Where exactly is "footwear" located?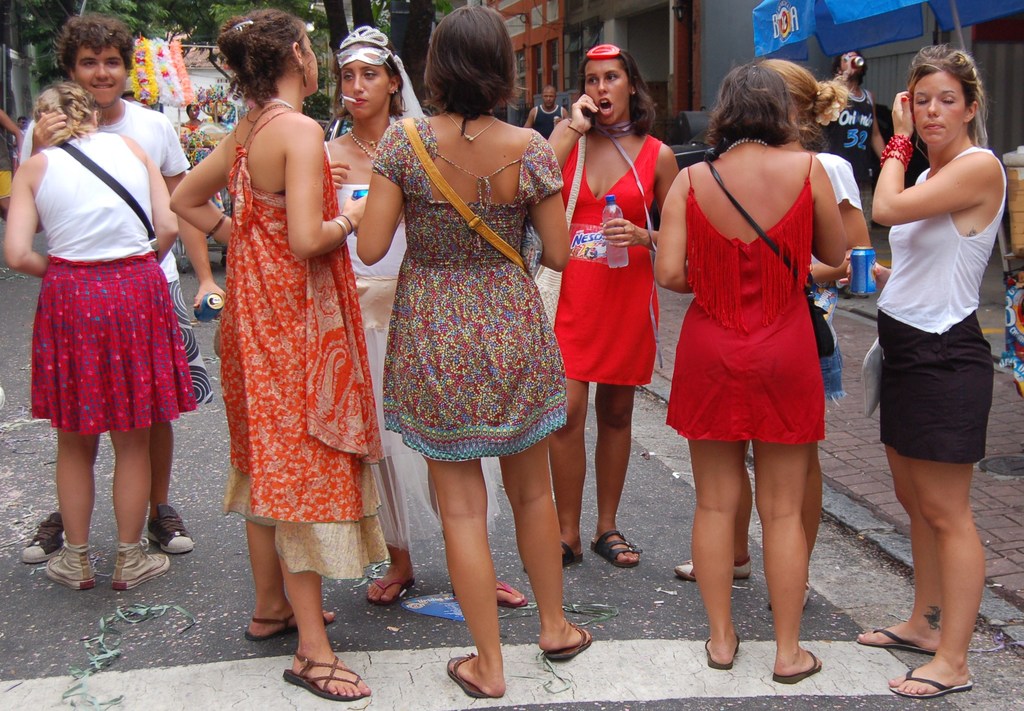
Its bounding box is [left=541, top=621, right=591, bottom=660].
